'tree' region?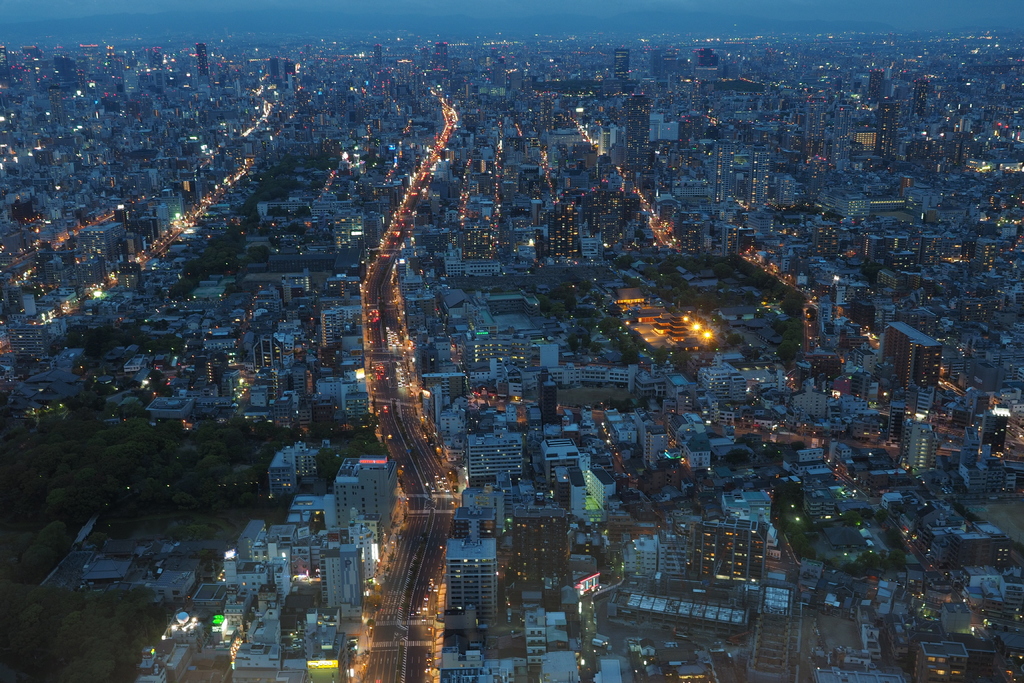
83/379/99/391
